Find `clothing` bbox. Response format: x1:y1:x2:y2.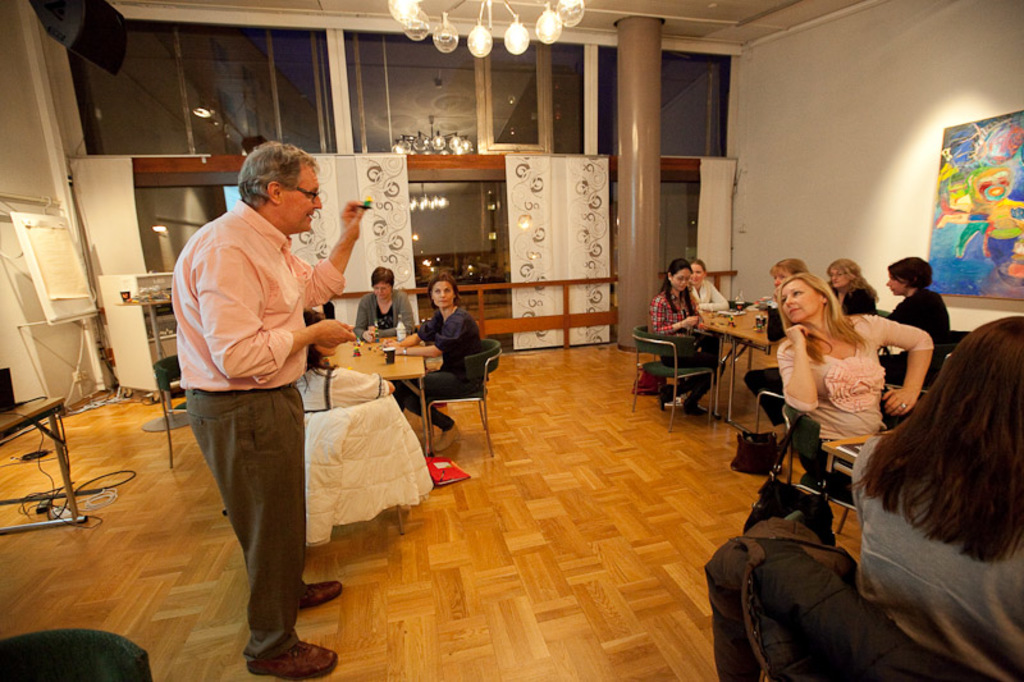
390:306:488:418.
